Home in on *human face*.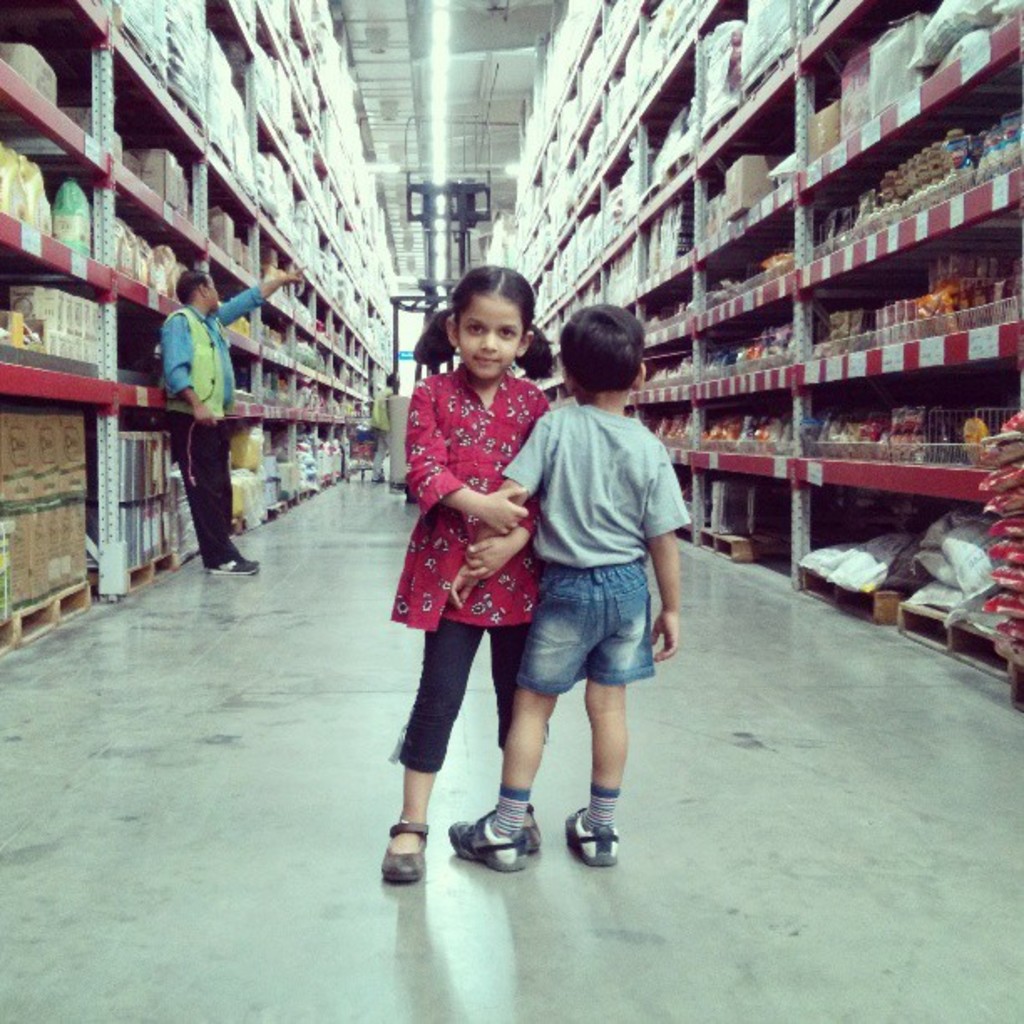
Homed in at 457,293,520,381.
